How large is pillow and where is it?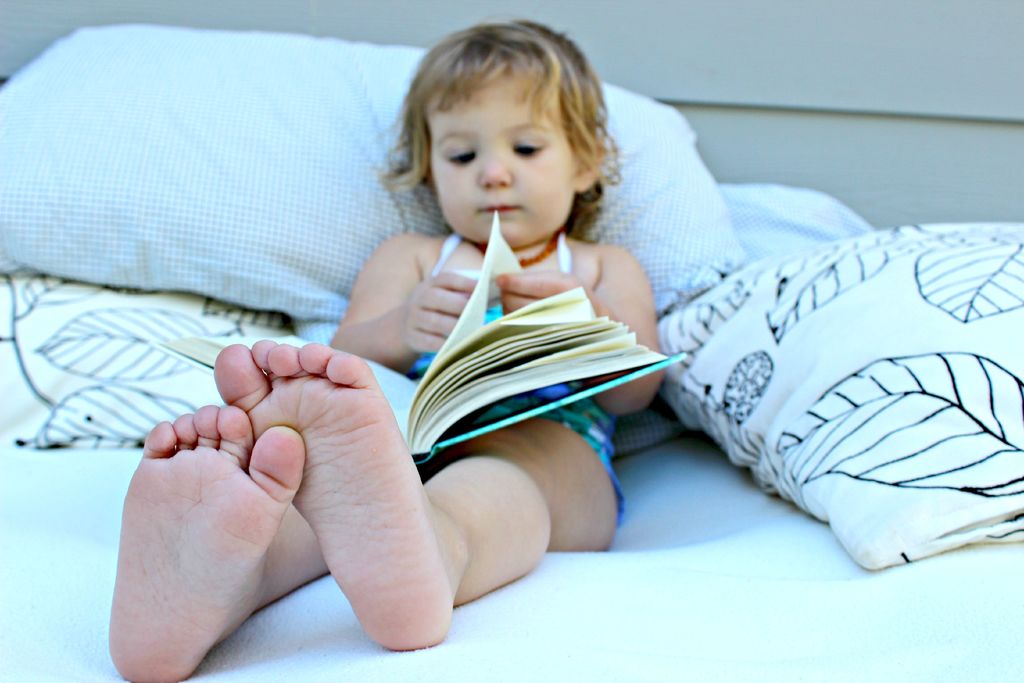
Bounding box: box(659, 226, 1015, 560).
